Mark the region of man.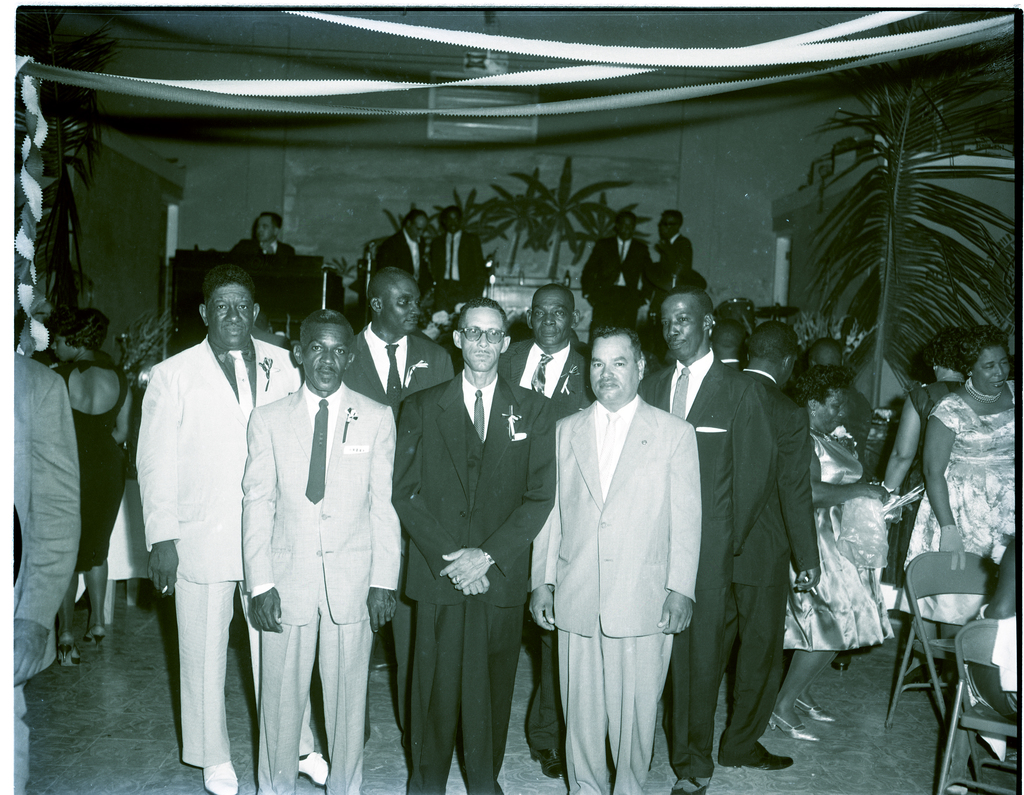
Region: {"x1": 13, "y1": 349, "x2": 79, "y2": 794}.
